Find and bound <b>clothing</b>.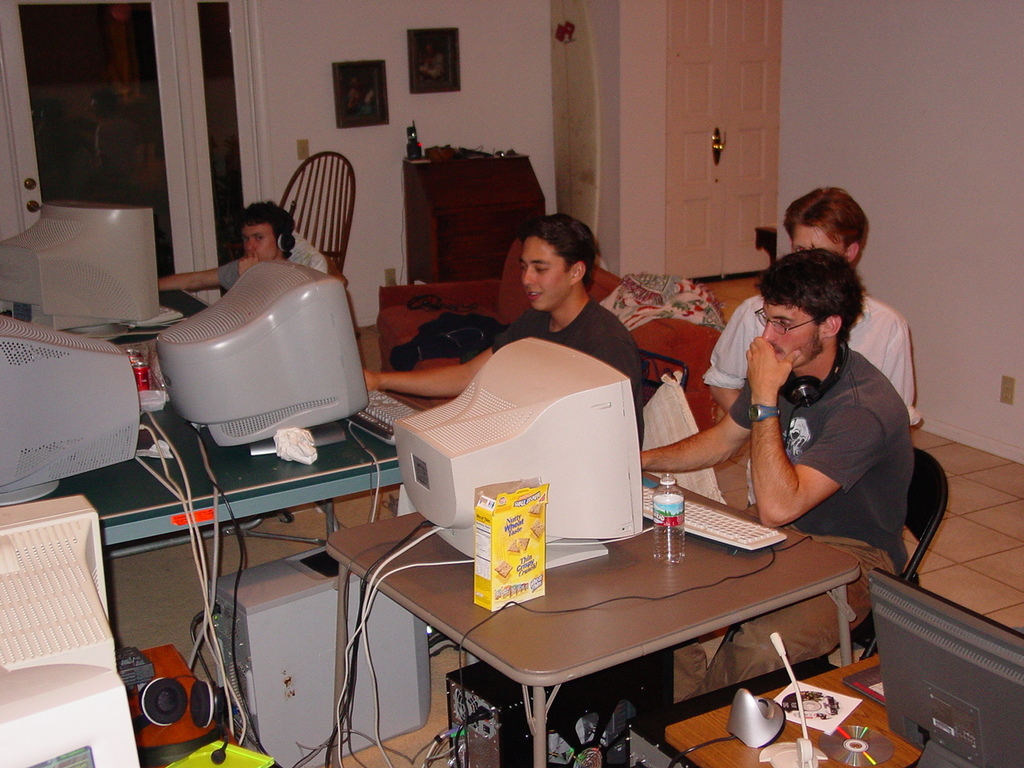
Bound: detection(221, 254, 246, 284).
